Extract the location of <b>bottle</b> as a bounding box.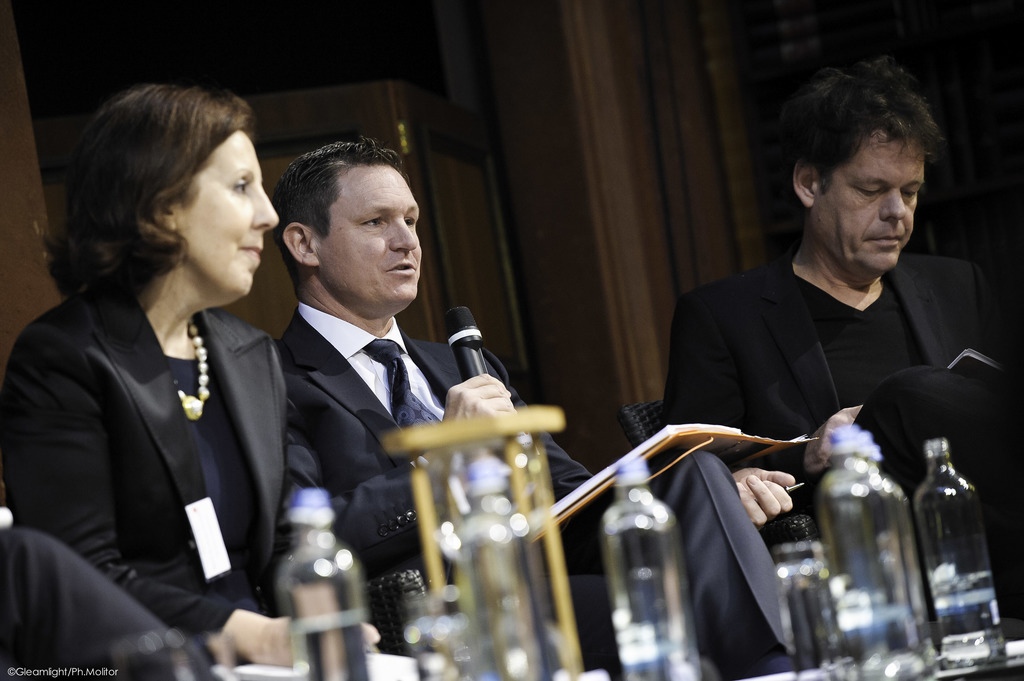
{"x1": 278, "y1": 485, "x2": 378, "y2": 680}.
